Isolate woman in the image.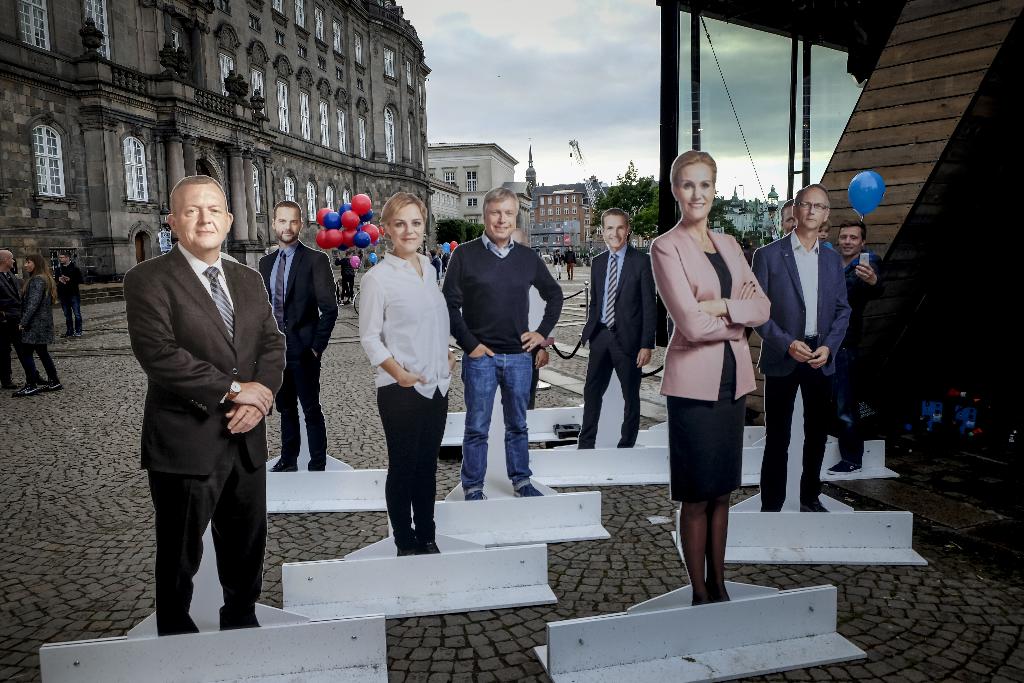
Isolated region: bbox=(357, 189, 457, 559).
